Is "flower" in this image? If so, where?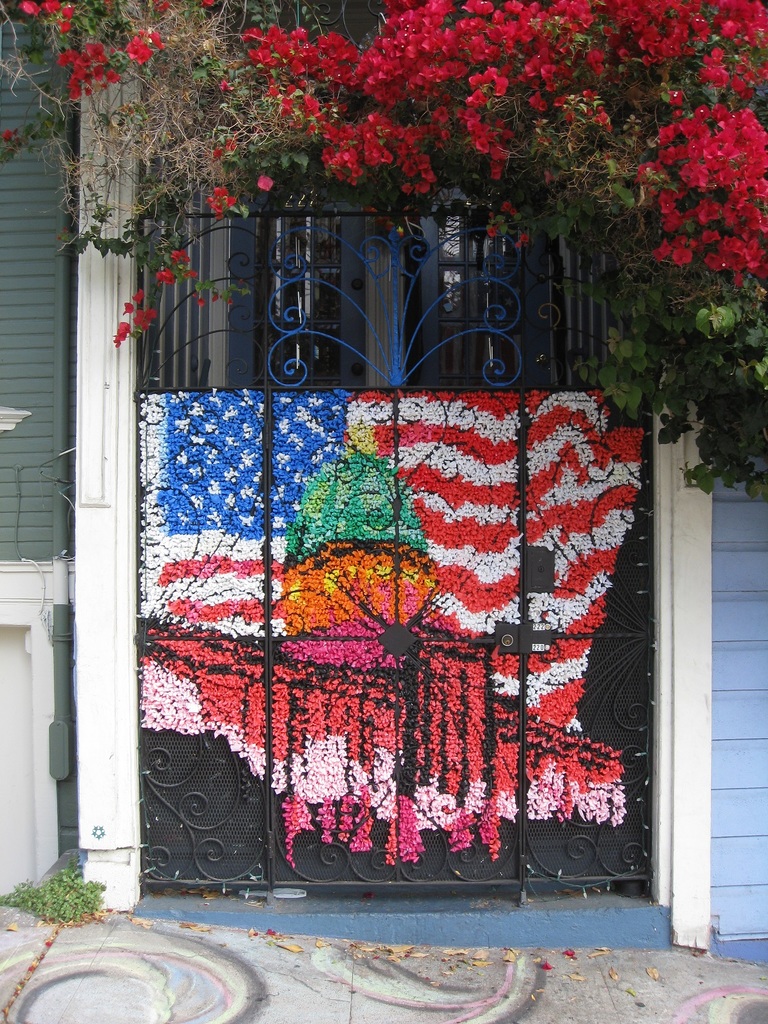
Yes, at region(168, 247, 195, 266).
